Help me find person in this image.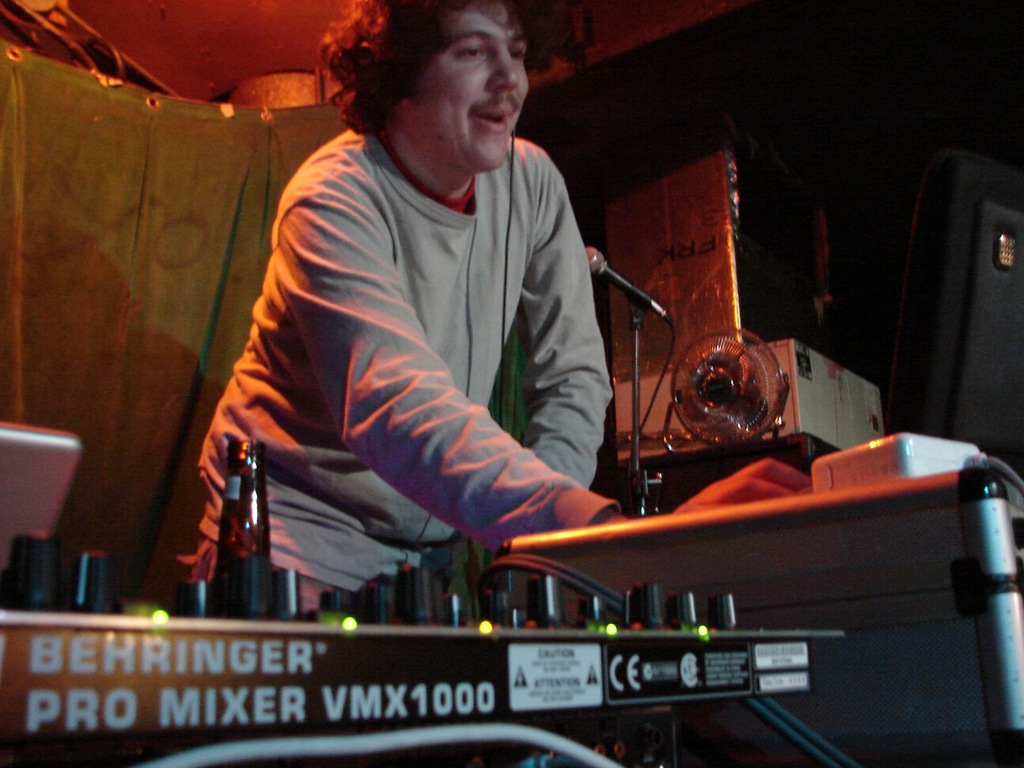
Found it: <bbox>280, 0, 739, 675</bbox>.
